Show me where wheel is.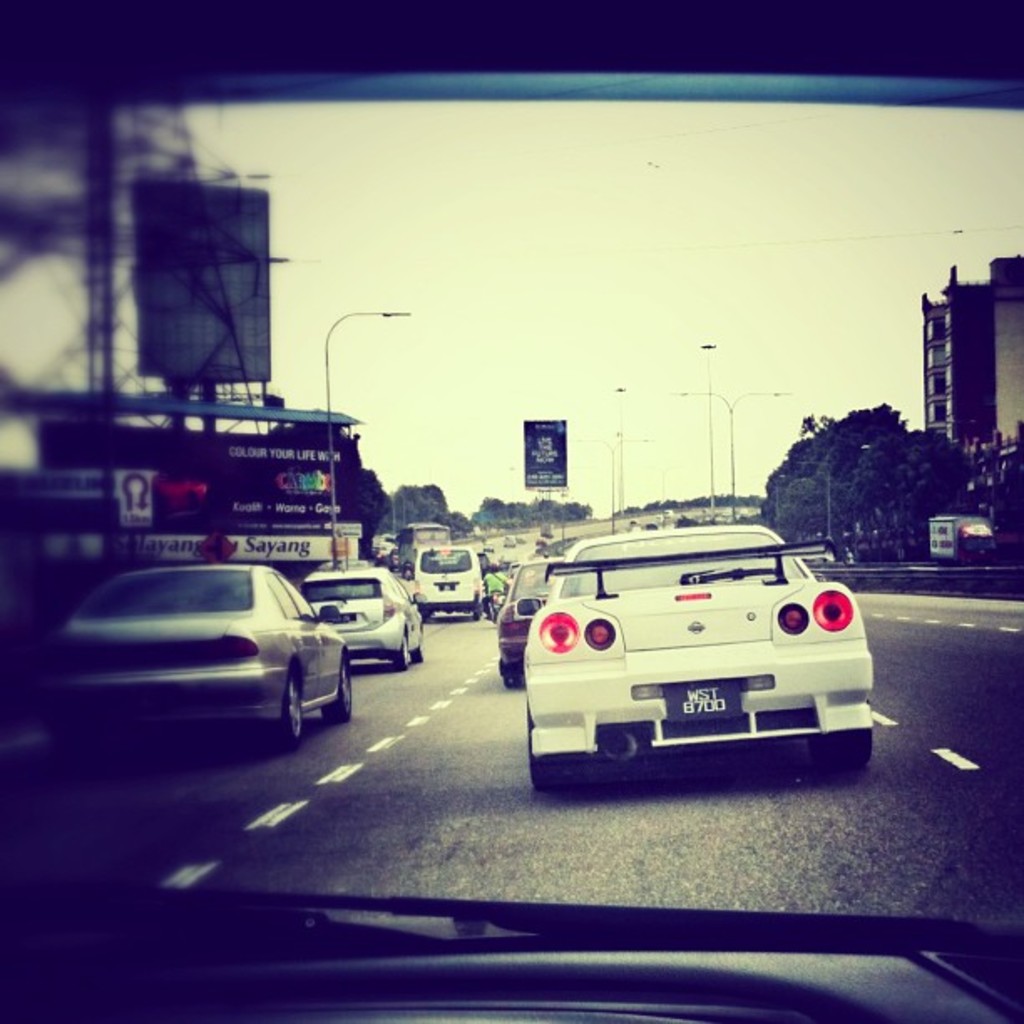
wheel is at Rect(276, 681, 310, 741).
